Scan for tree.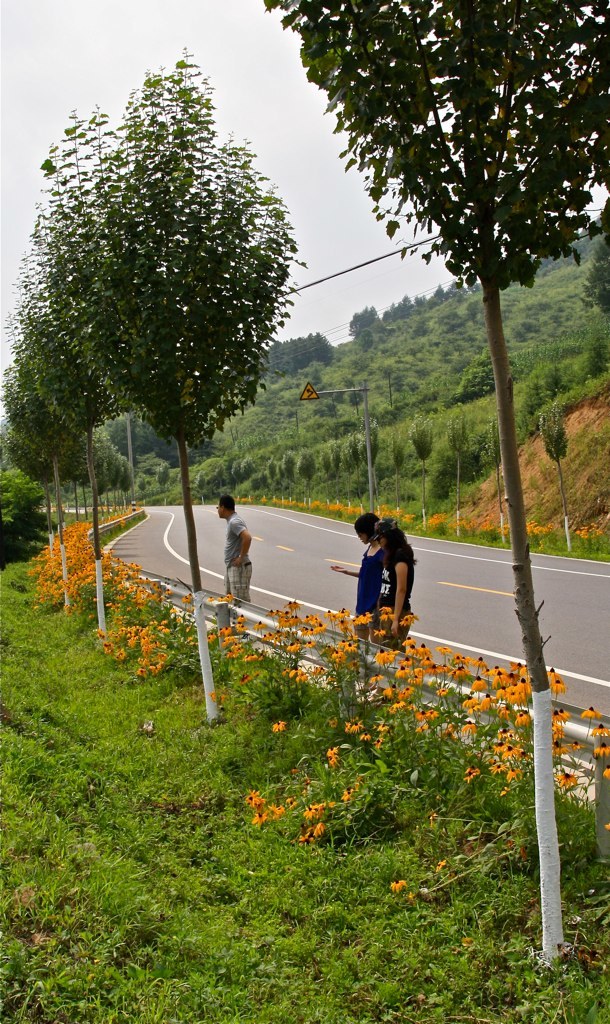
Scan result: <region>0, 341, 74, 596</region>.
